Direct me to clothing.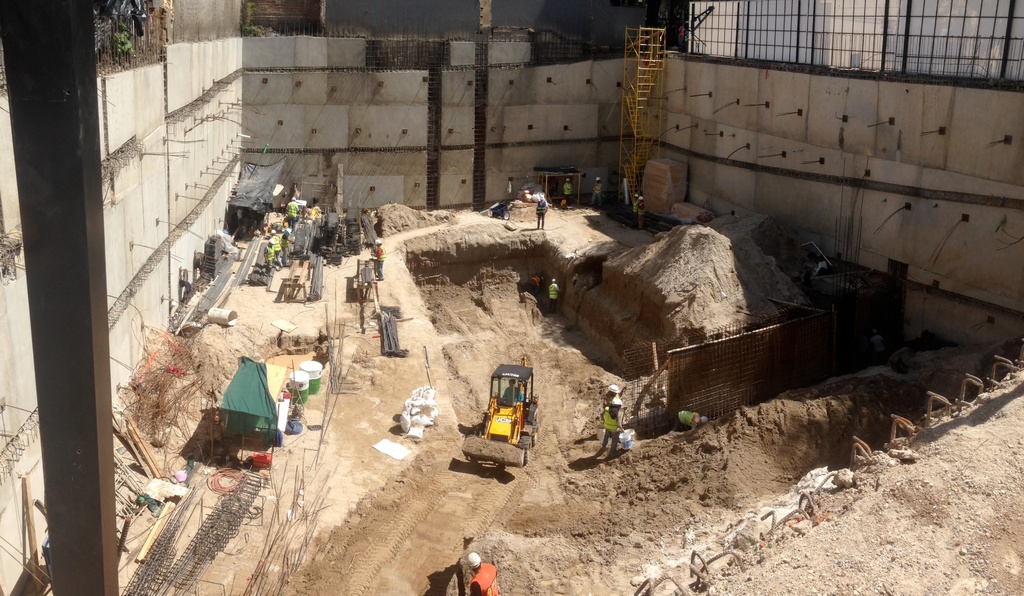
Direction: <bbox>285, 201, 300, 231</bbox>.
